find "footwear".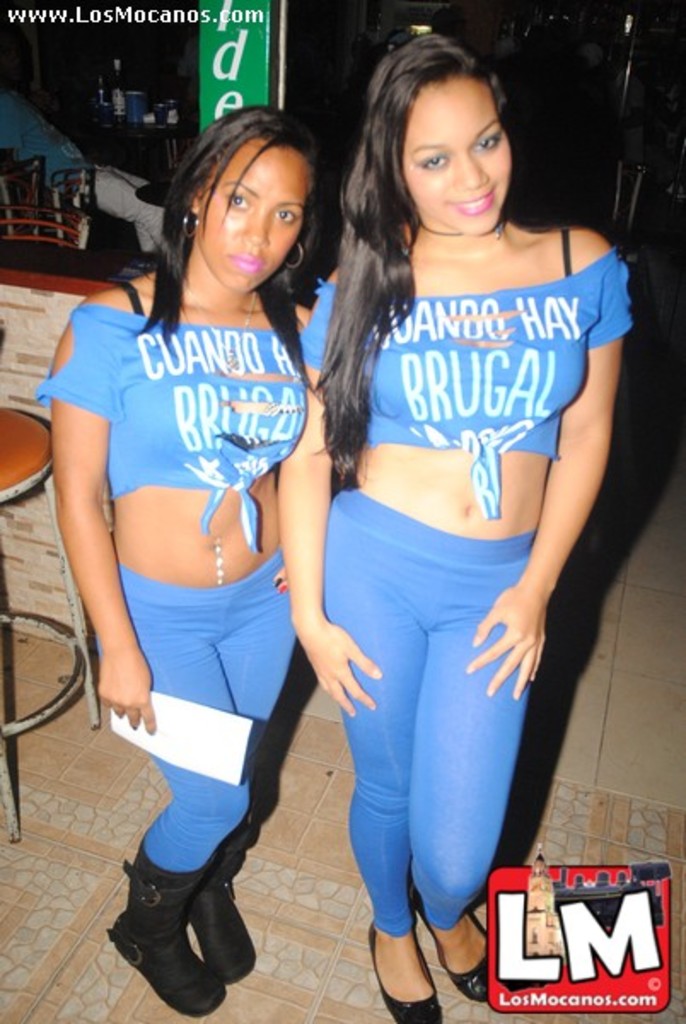
<region>102, 840, 227, 1017</region>.
